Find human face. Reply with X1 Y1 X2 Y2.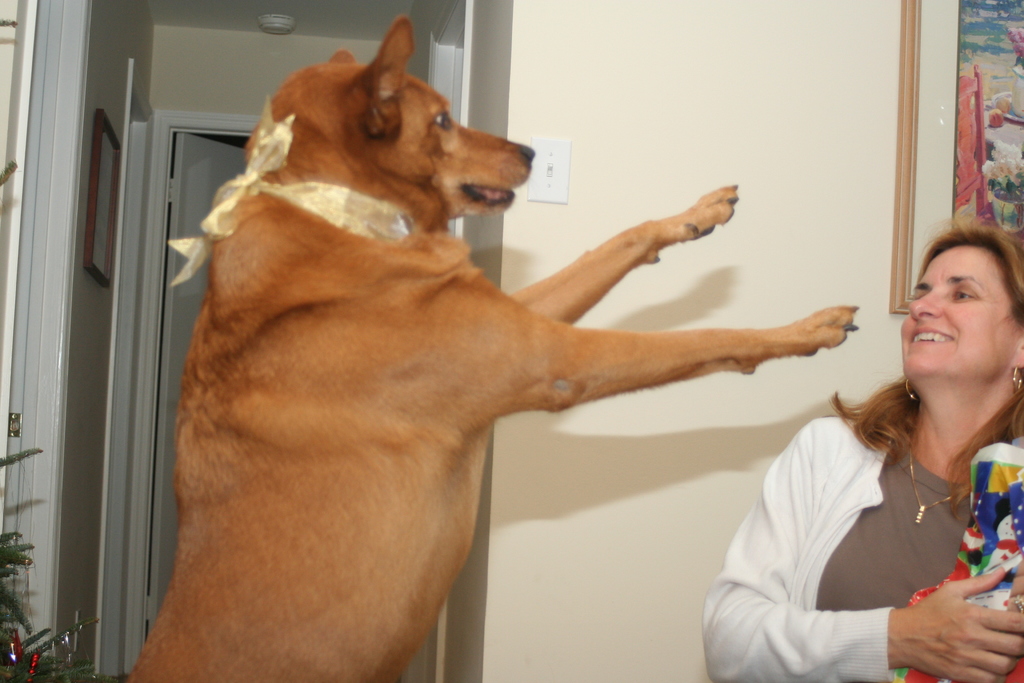
901 243 1023 379.
